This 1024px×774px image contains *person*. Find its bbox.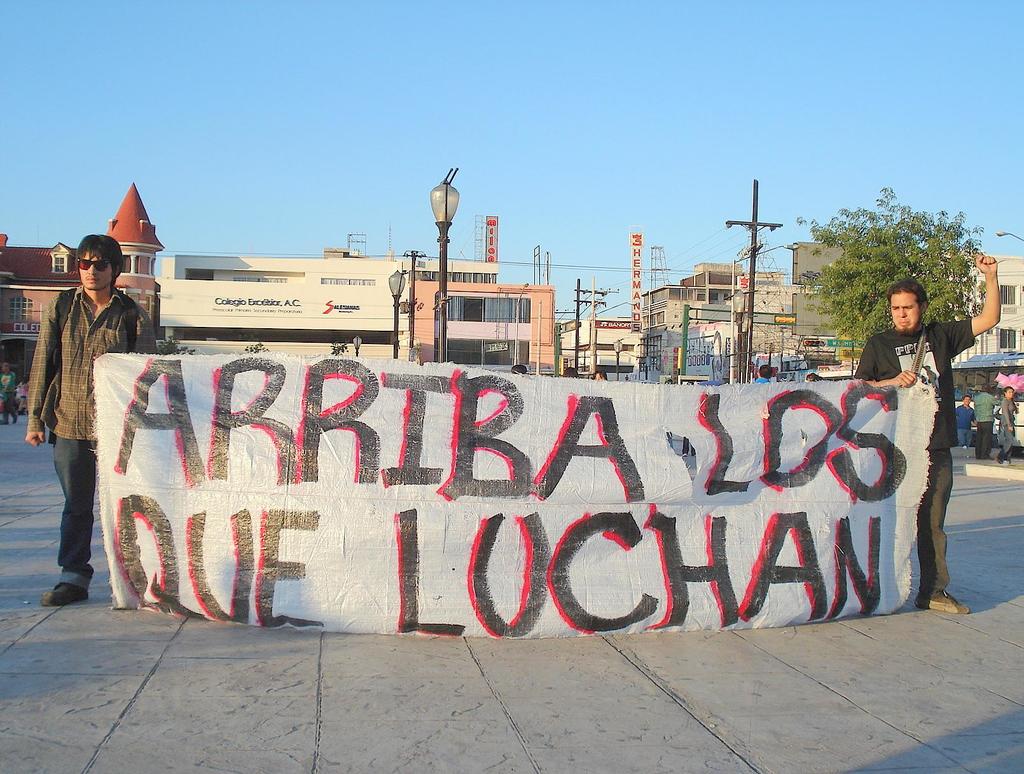
<bbox>952, 398, 983, 446</bbox>.
